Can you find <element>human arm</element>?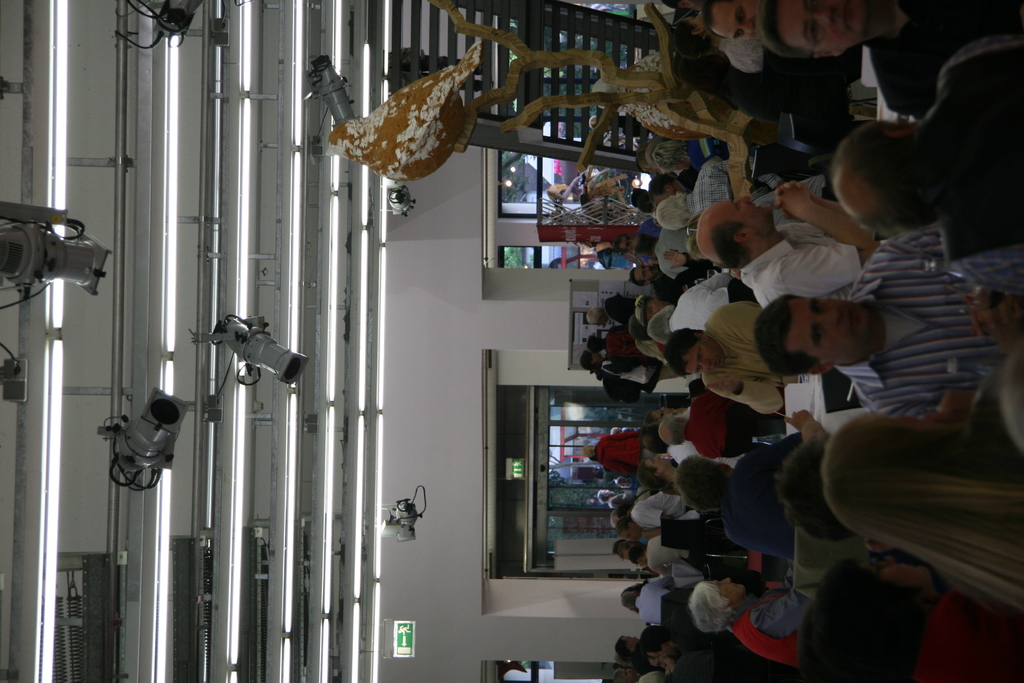
Yes, bounding box: {"x1": 630, "y1": 504, "x2": 668, "y2": 529}.
